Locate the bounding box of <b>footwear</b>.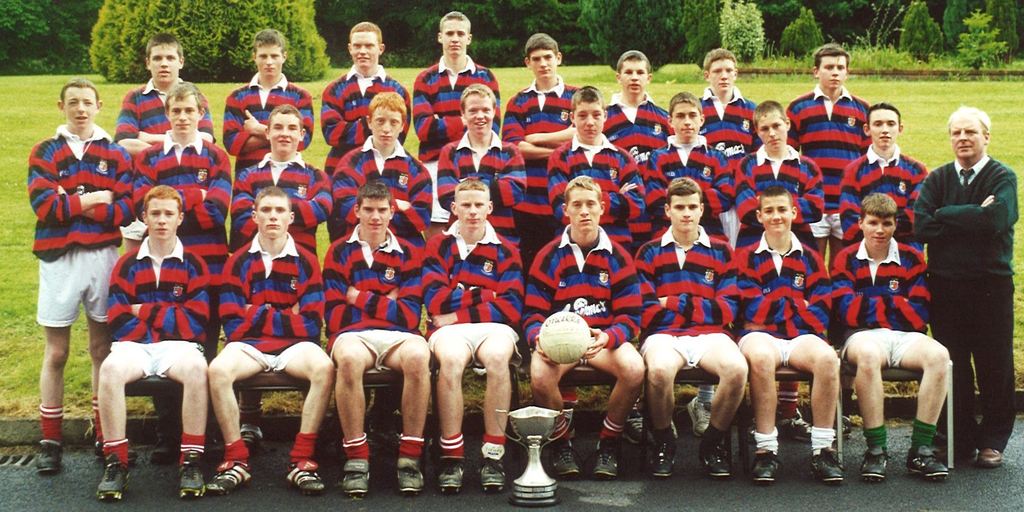
Bounding box: box(646, 444, 679, 472).
